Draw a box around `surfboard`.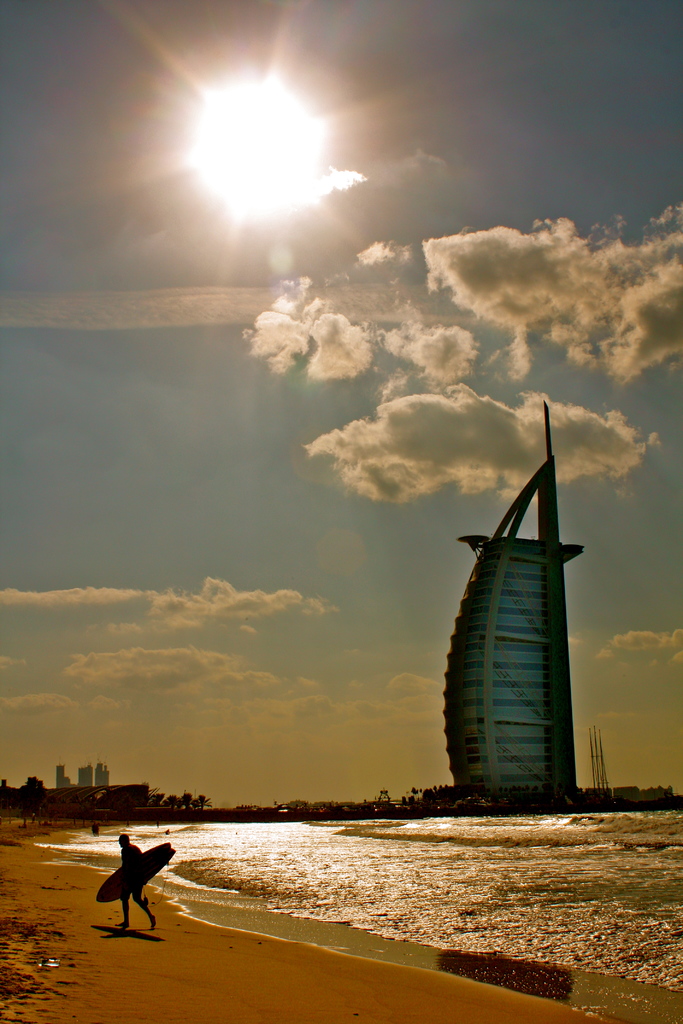
x1=101, y1=844, x2=176, y2=900.
